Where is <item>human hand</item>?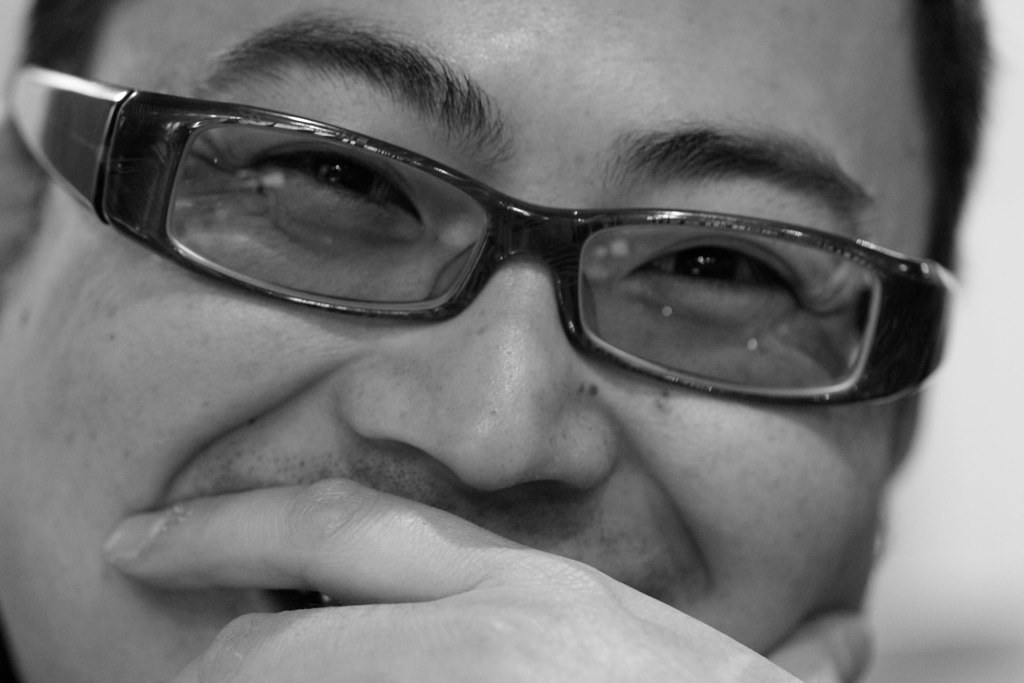
box=[100, 474, 876, 682].
